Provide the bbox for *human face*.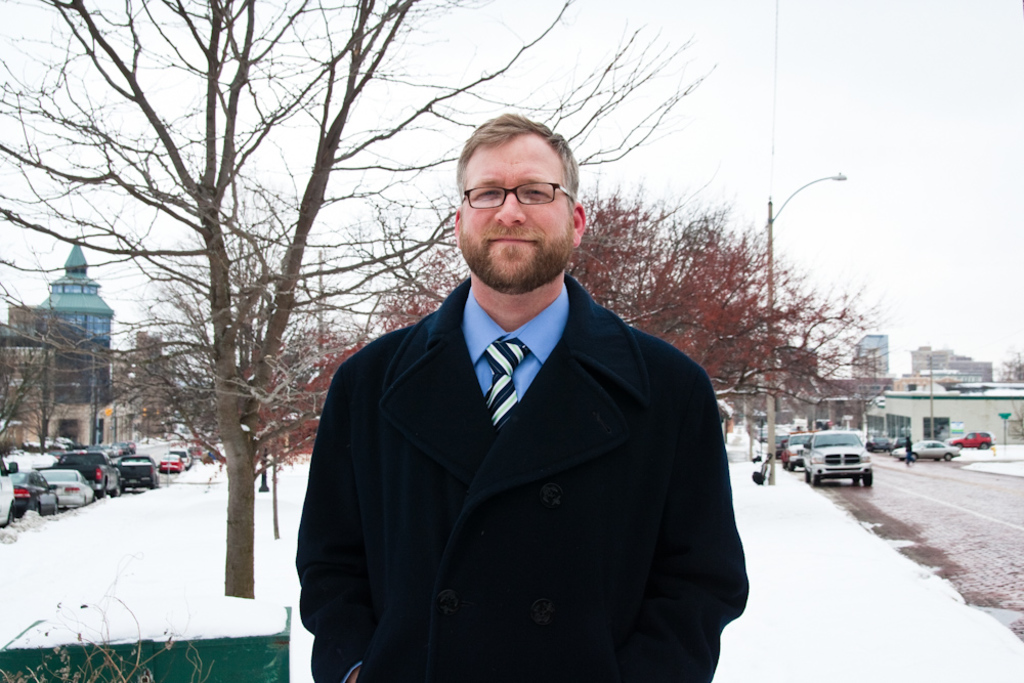
<box>462,134,575,278</box>.
